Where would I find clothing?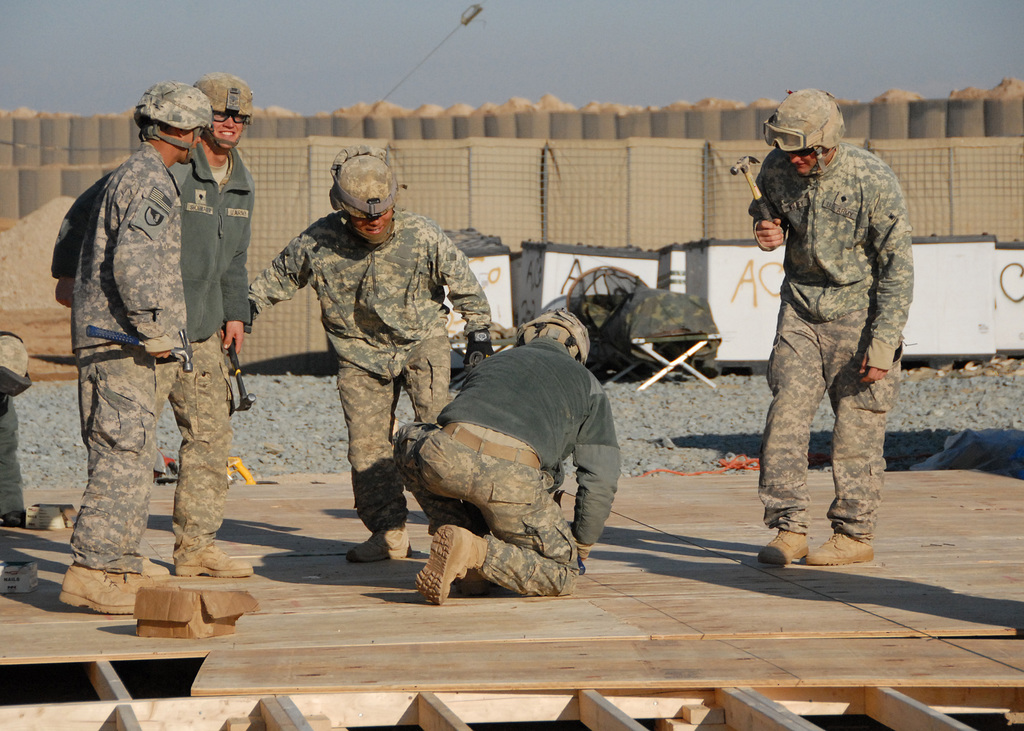
At detection(42, 129, 257, 547).
